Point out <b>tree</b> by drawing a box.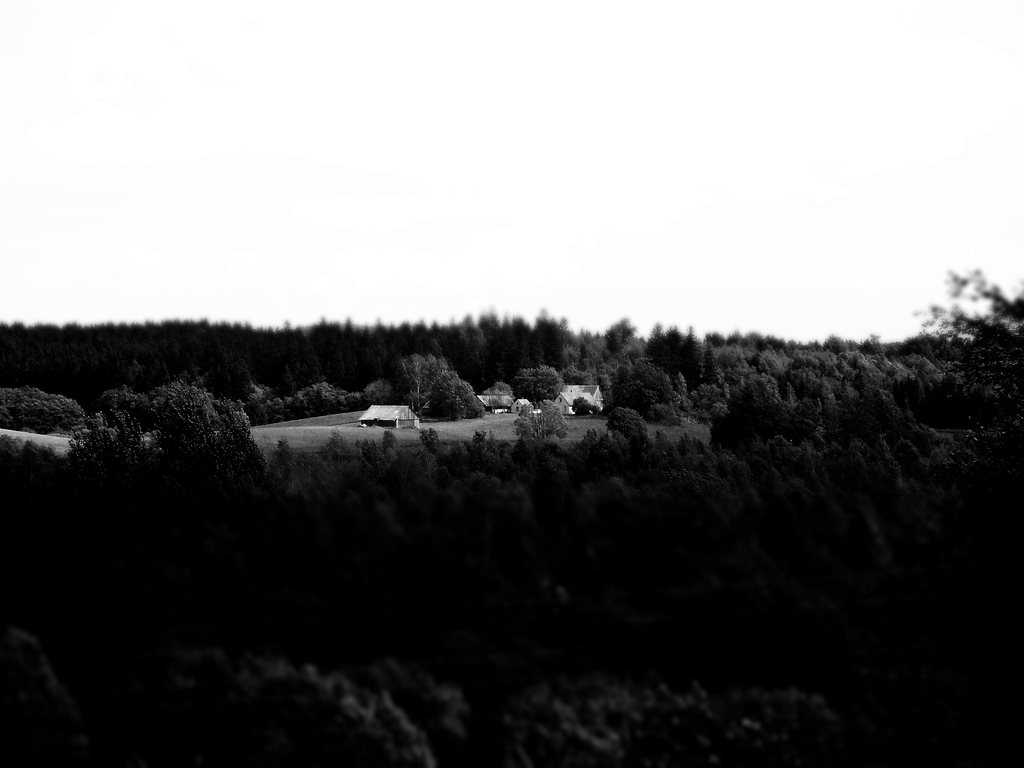
[x1=156, y1=378, x2=260, y2=515].
